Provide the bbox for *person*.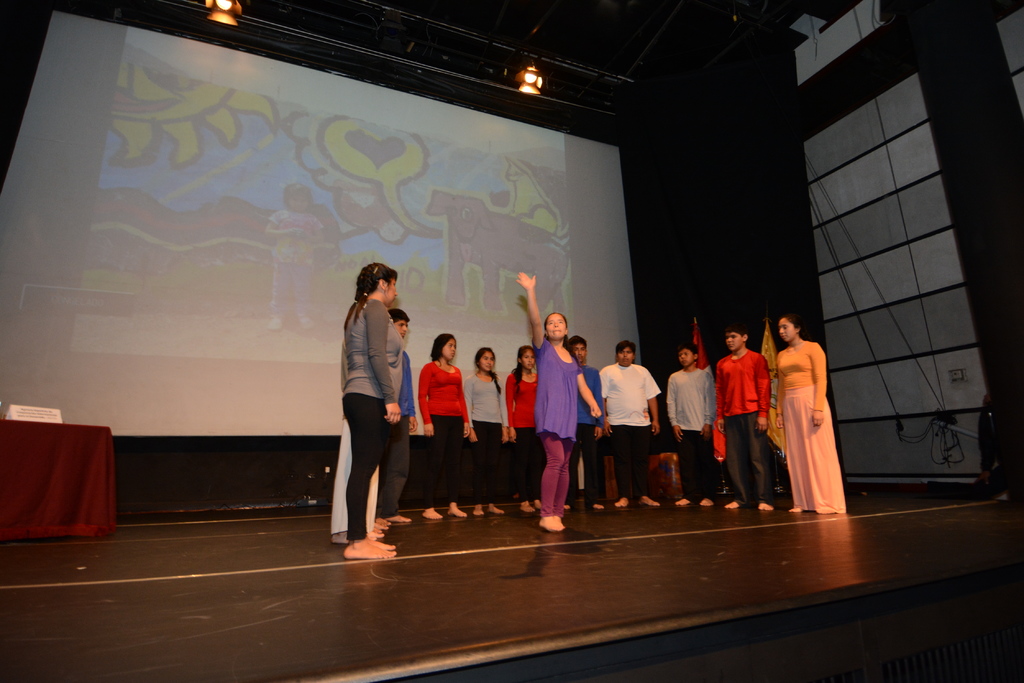
bbox=[344, 261, 407, 554].
